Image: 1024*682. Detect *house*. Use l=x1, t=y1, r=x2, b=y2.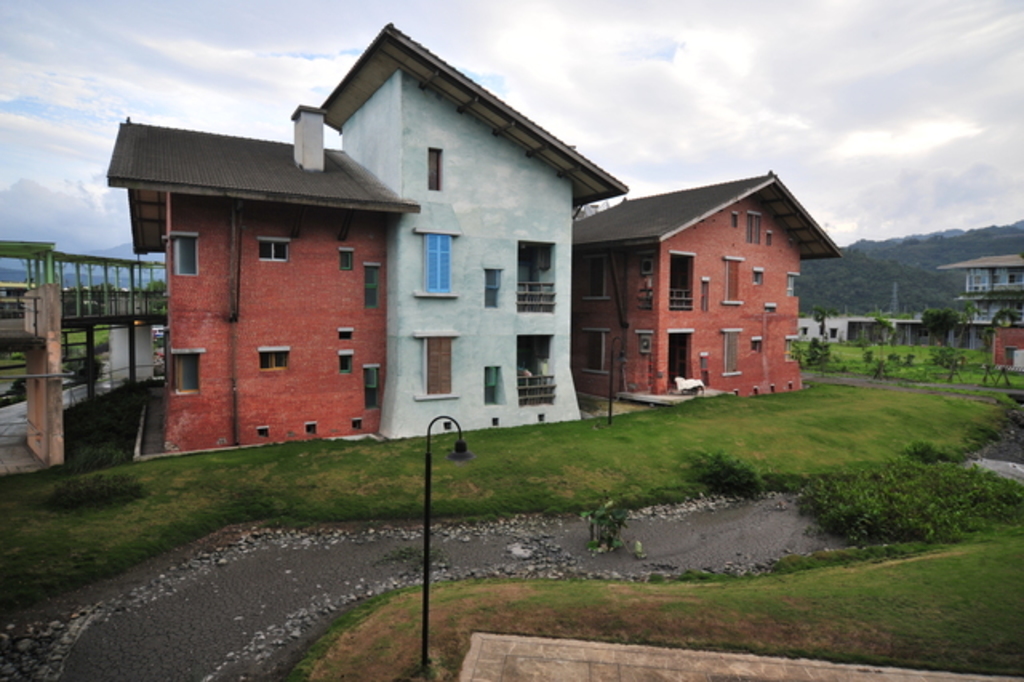
l=322, t=24, r=624, b=443.
